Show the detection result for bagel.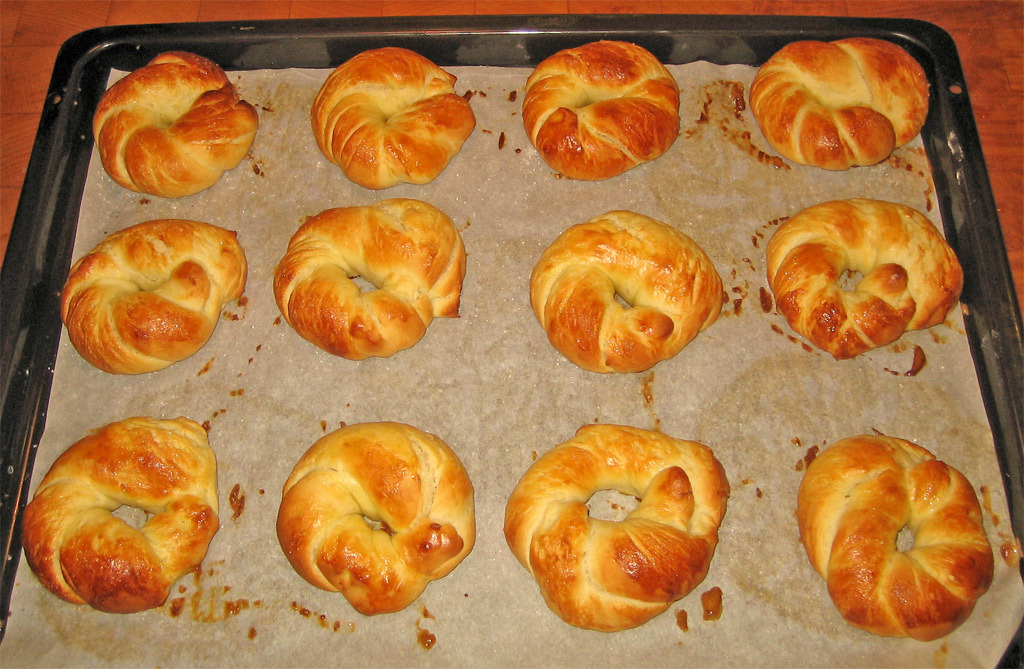
[left=269, top=196, right=469, bottom=369].
